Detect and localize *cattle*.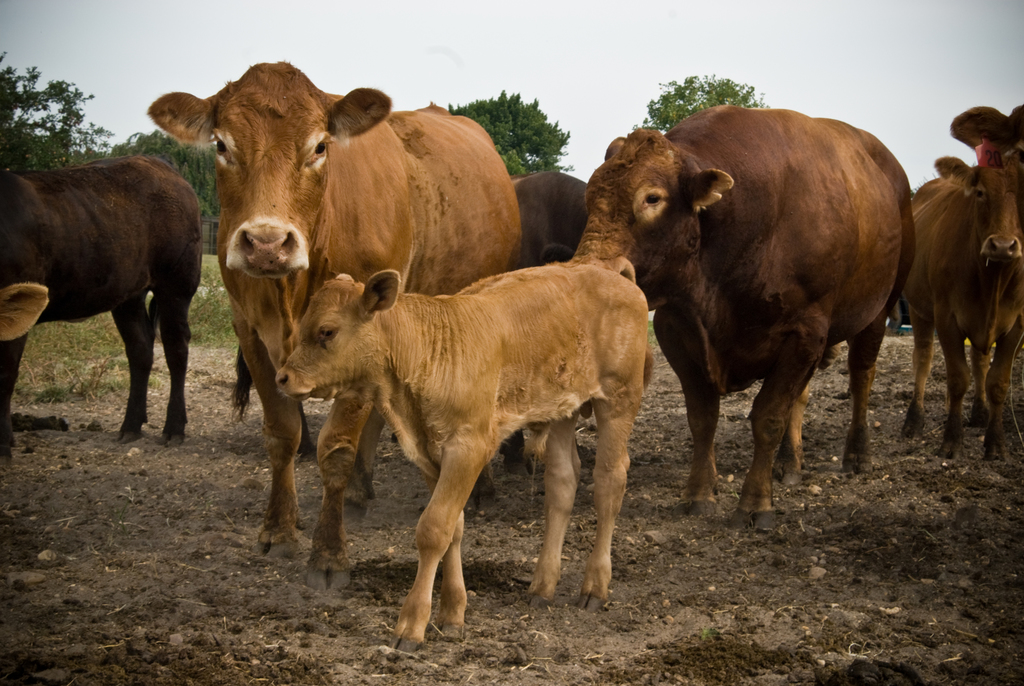
Localized at pyautogui.locateOnScreen(142, 56, 527, 593).
